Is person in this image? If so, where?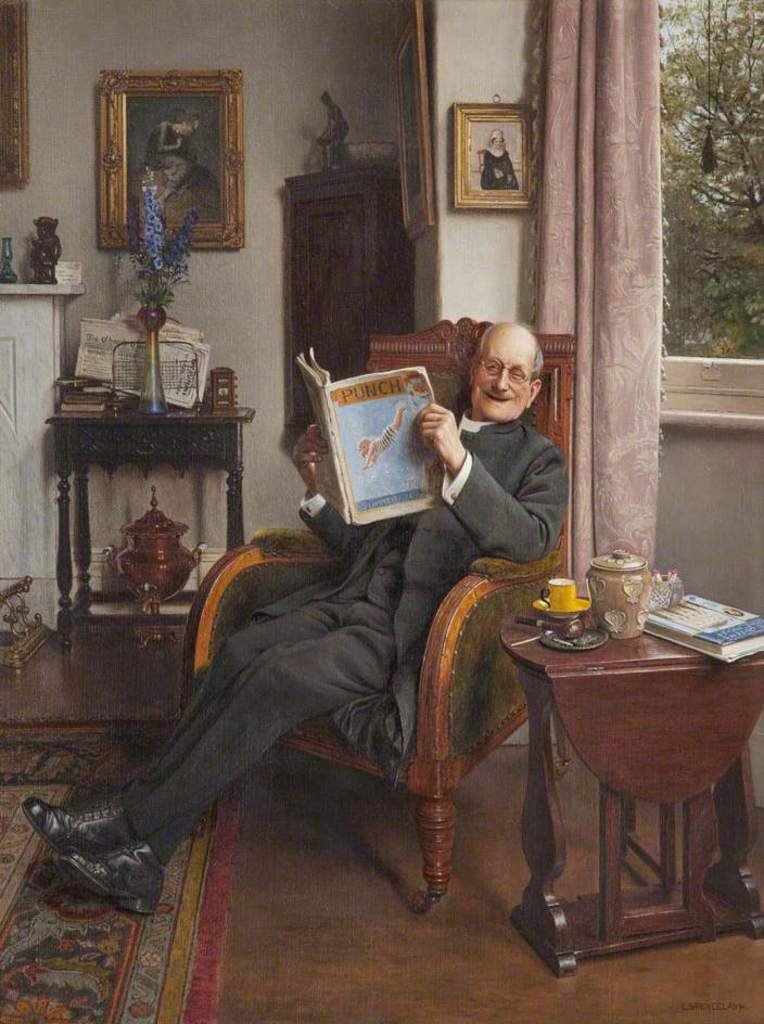
Yes, at box=[26, 317, 570, 914].
